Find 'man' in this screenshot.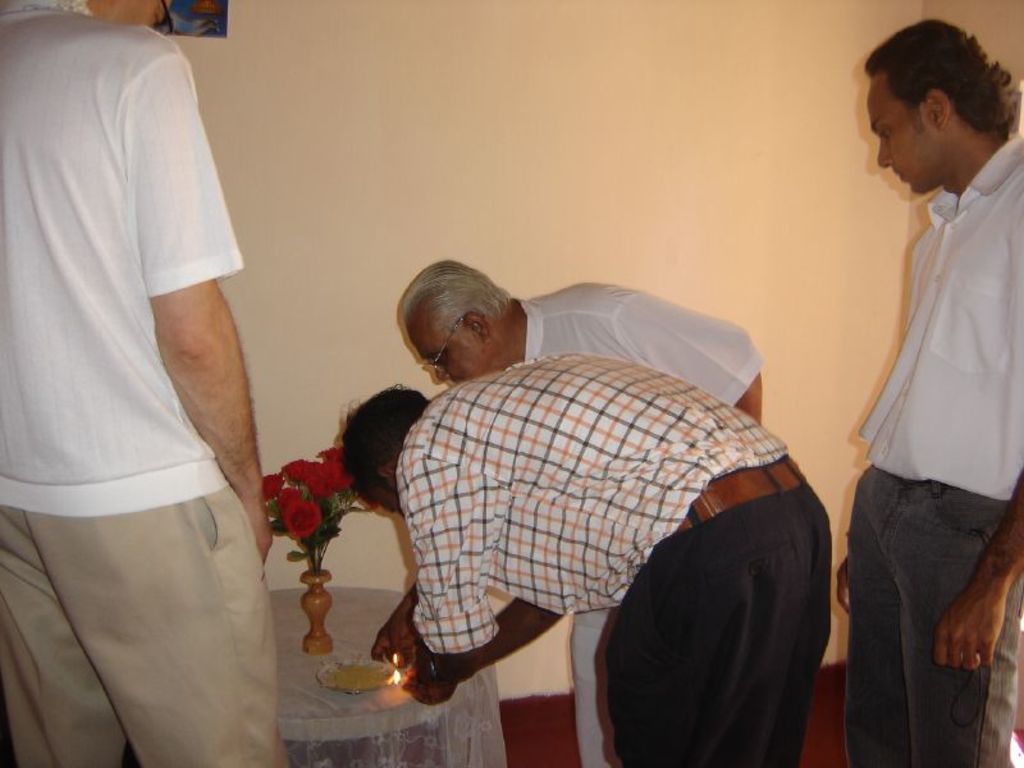
The bounding box for 'man' is 803/1/1023/767.
